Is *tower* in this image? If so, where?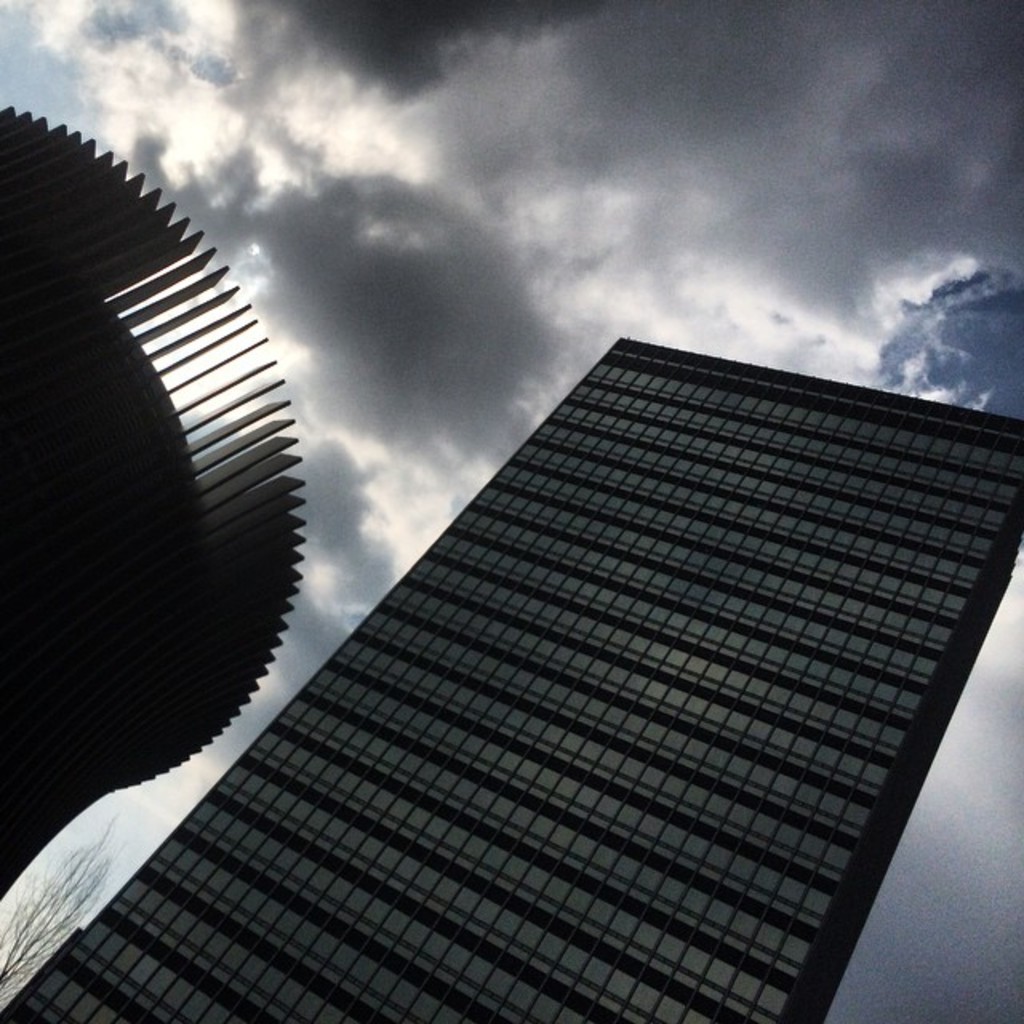
Yes, at bbox=[0, 102, 310, 910].
